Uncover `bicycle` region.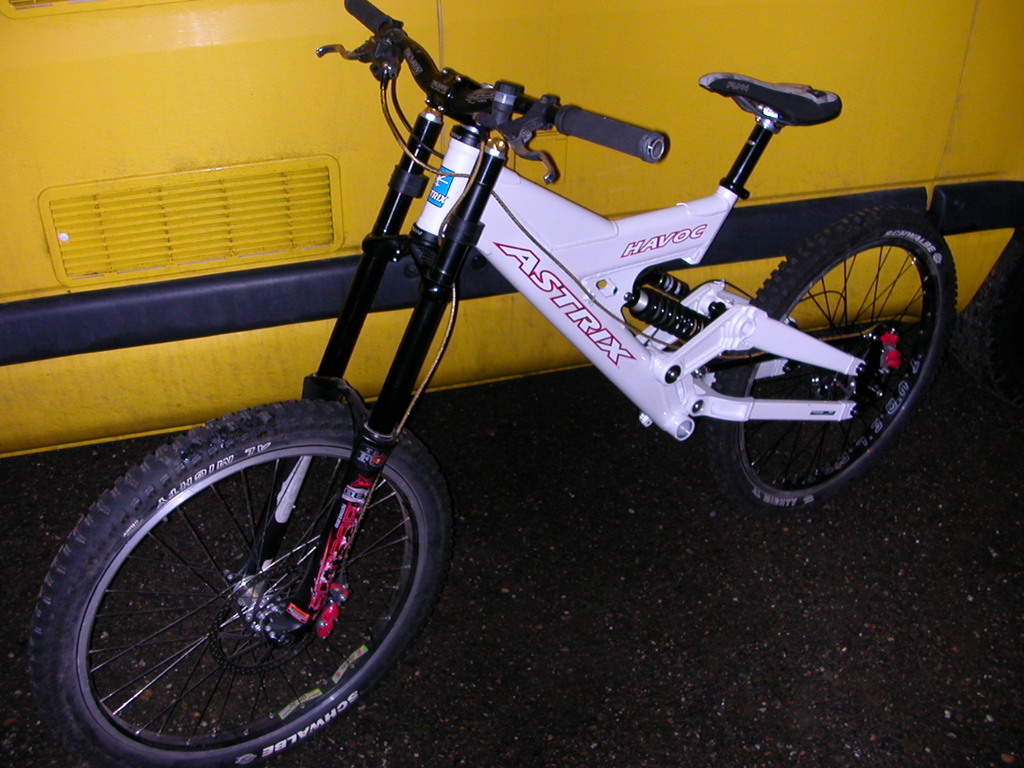
Uncovered: l=0, t=0, r=991, b=711.
